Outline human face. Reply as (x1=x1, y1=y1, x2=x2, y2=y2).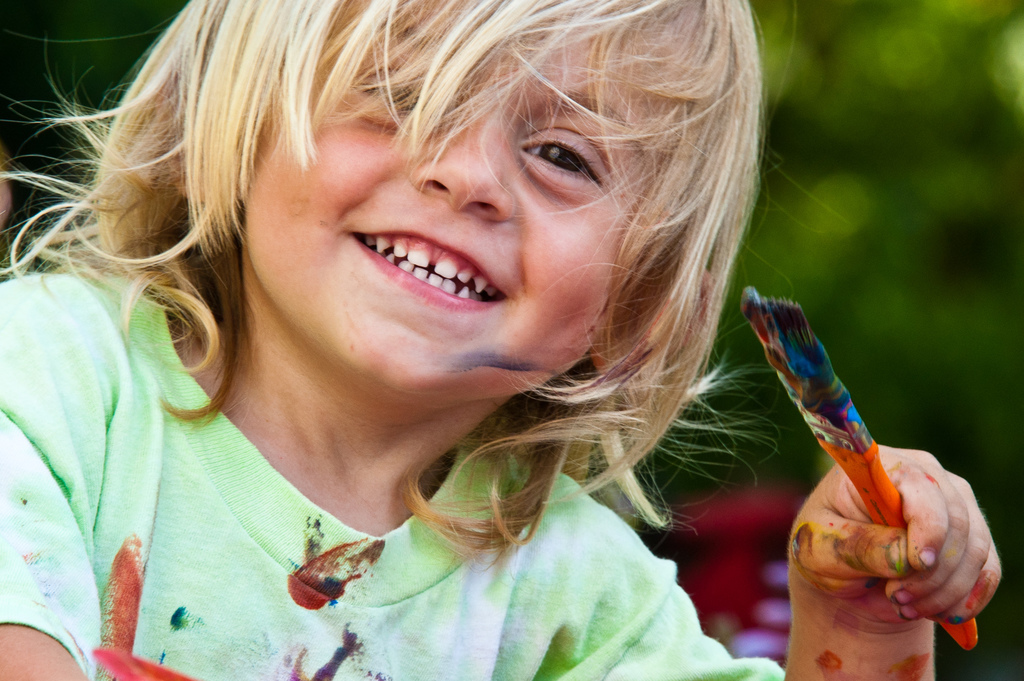
(x1=232, y1=0, x2=700, y2=399).
